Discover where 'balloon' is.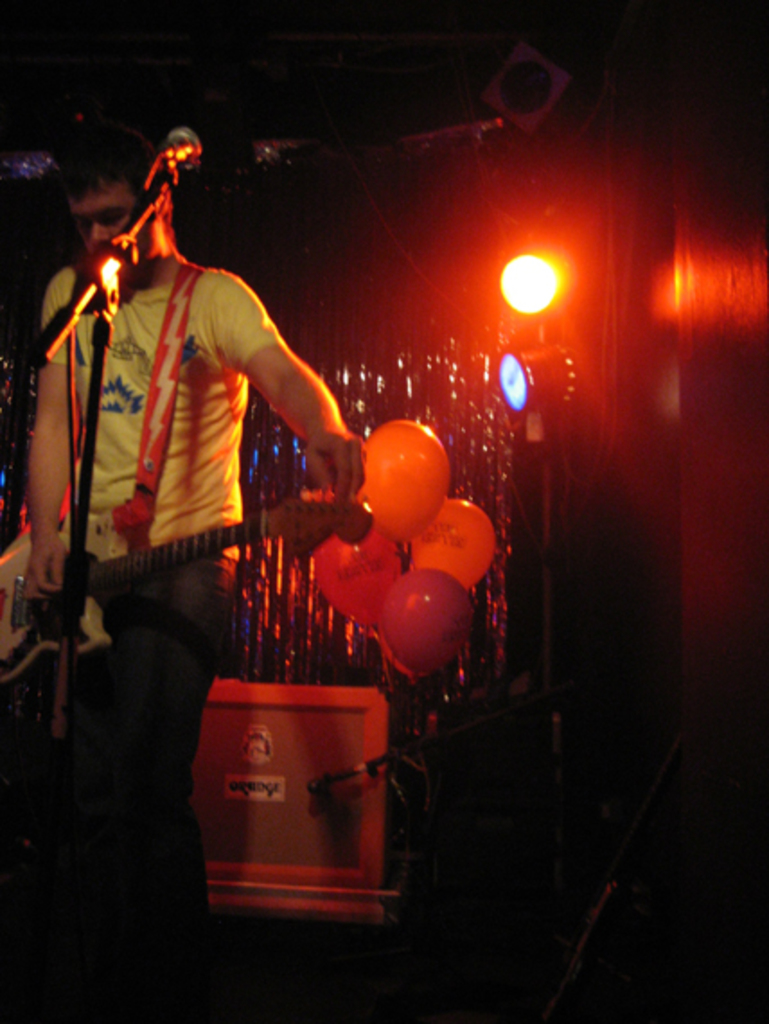
Discovered at <box>313,534,406,625</box>.
